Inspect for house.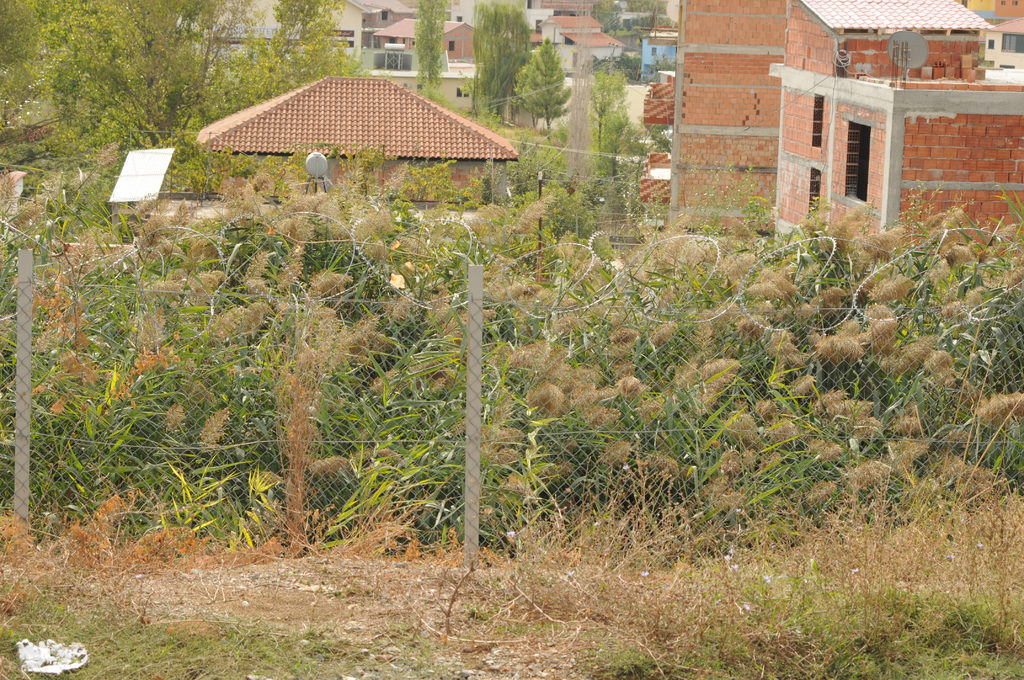
Inspection: <bbox>763, 0, 1023, 264</bbox>.
